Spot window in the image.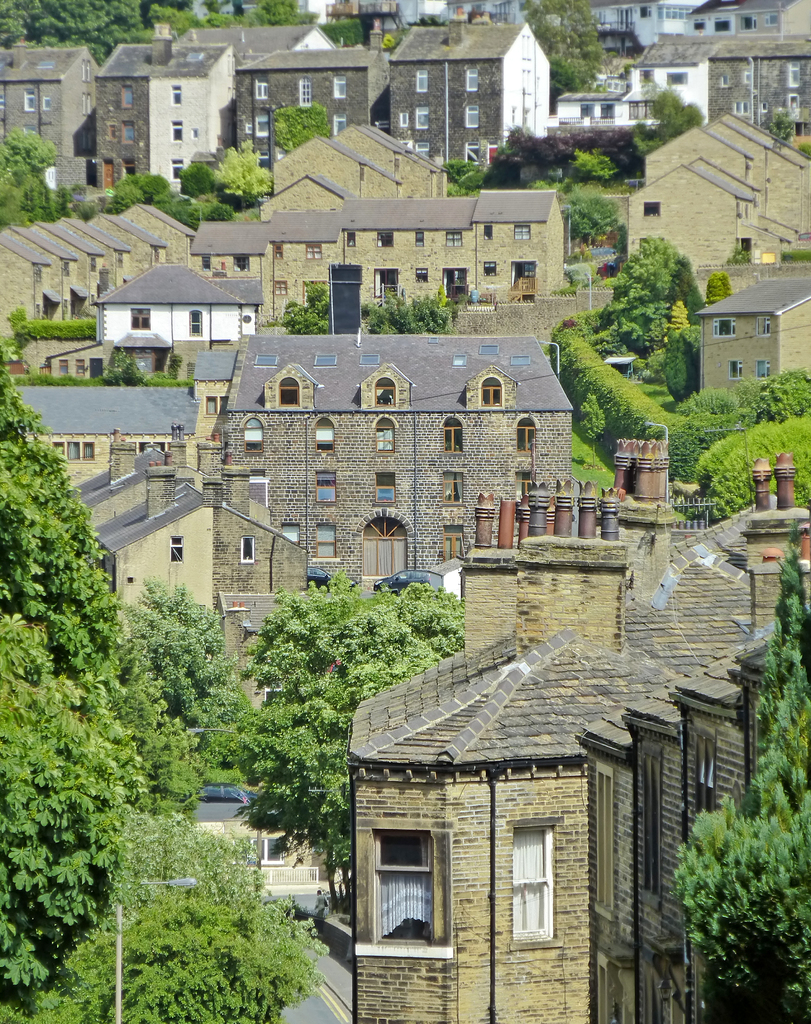
window found at {"left": 80, "top": 445, "right": 92, "bottom": 468}.
